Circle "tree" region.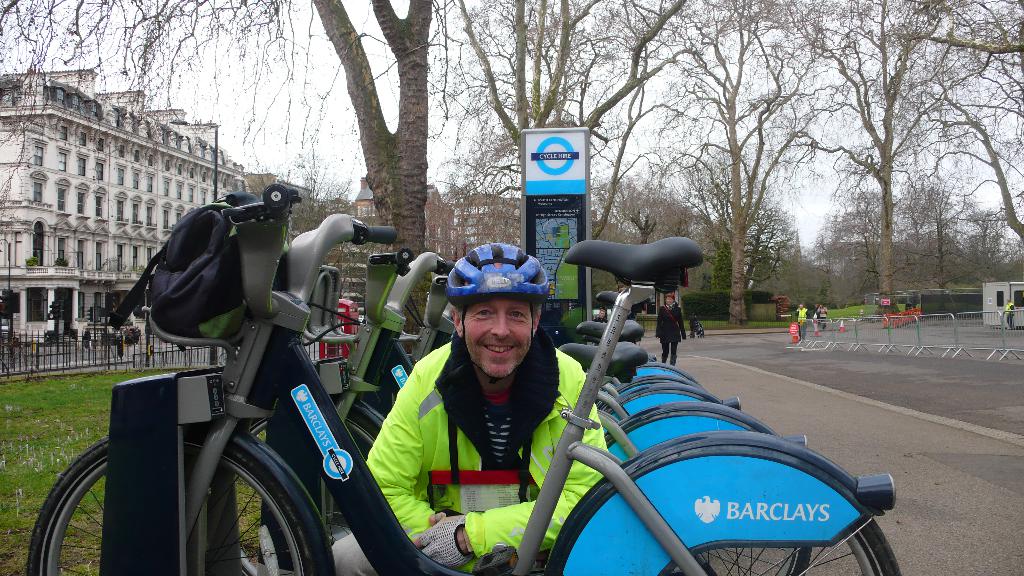
Region: (x1=0, y1=0, x2=438, y2=297).
